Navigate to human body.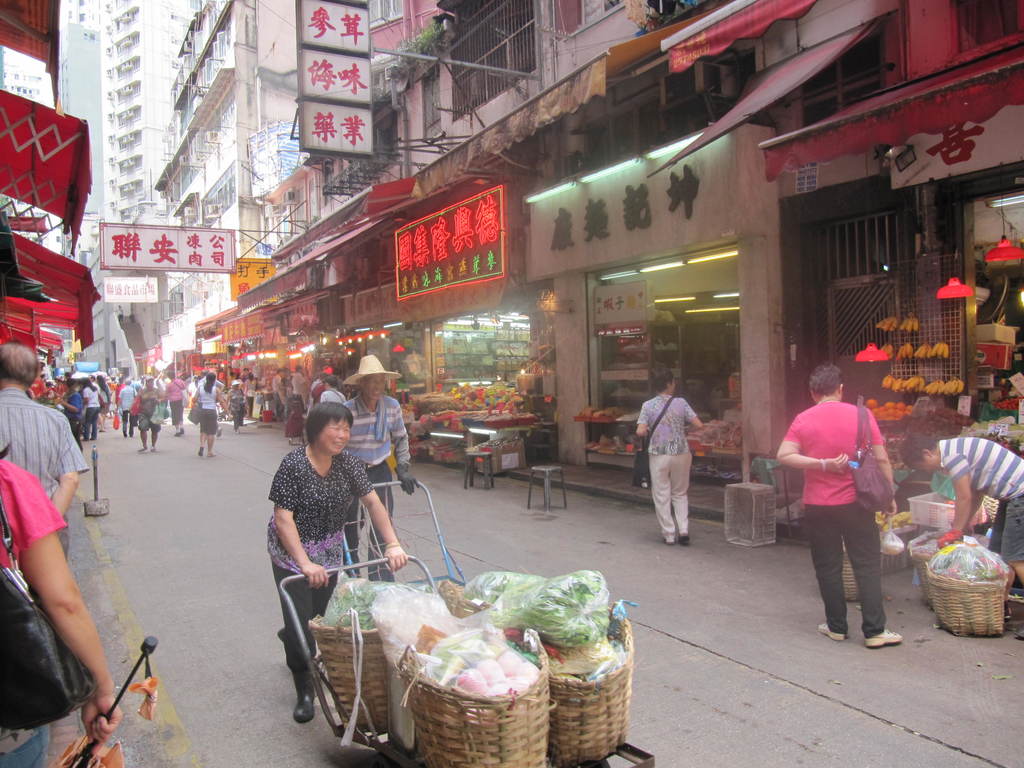
Navigation target: Rect(271, 369, 285, 419).
